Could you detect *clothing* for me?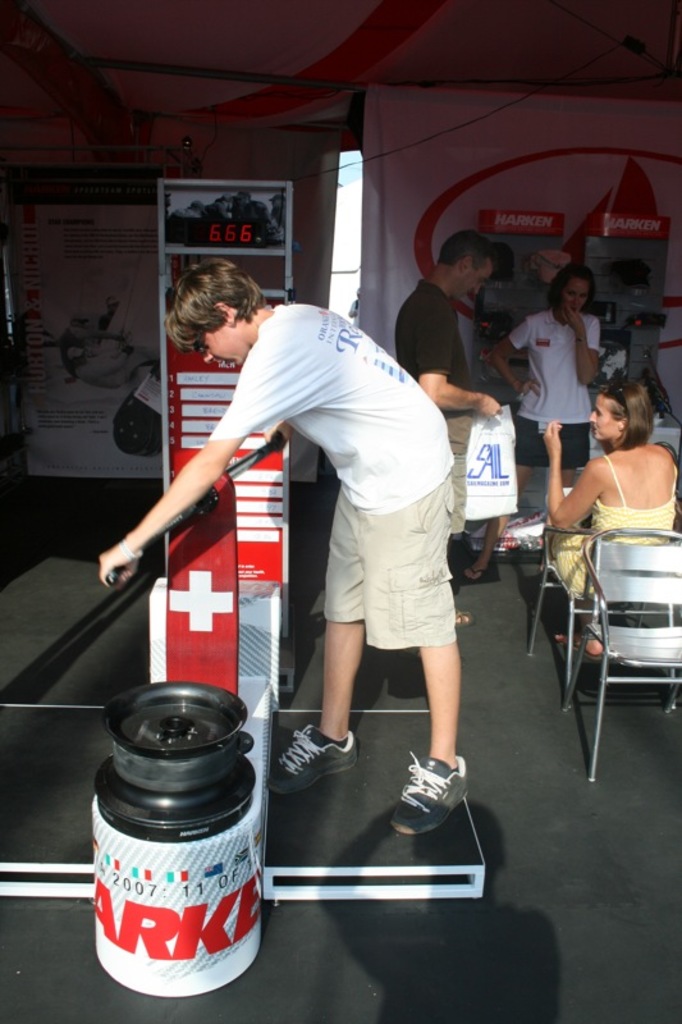
Detection result: (505, 306, 599, 466).
